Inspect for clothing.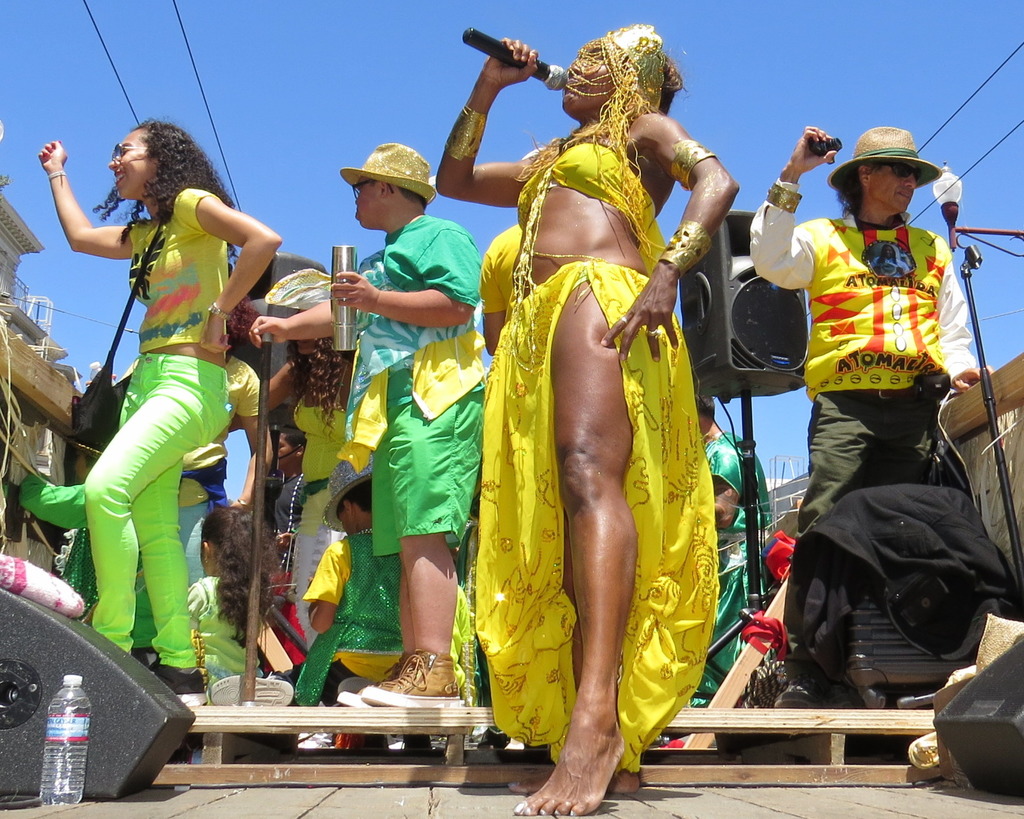
Inspection: 476/142/720/775.
